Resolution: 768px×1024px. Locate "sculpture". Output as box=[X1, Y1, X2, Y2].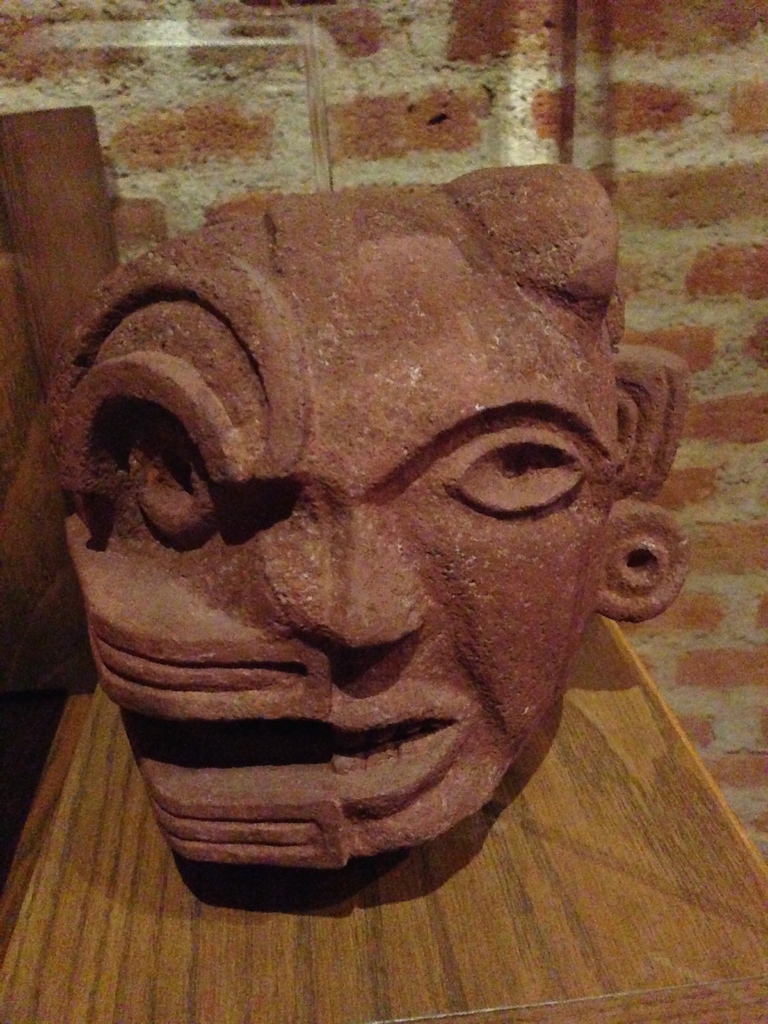
box=[75, 195, 711, 793].
